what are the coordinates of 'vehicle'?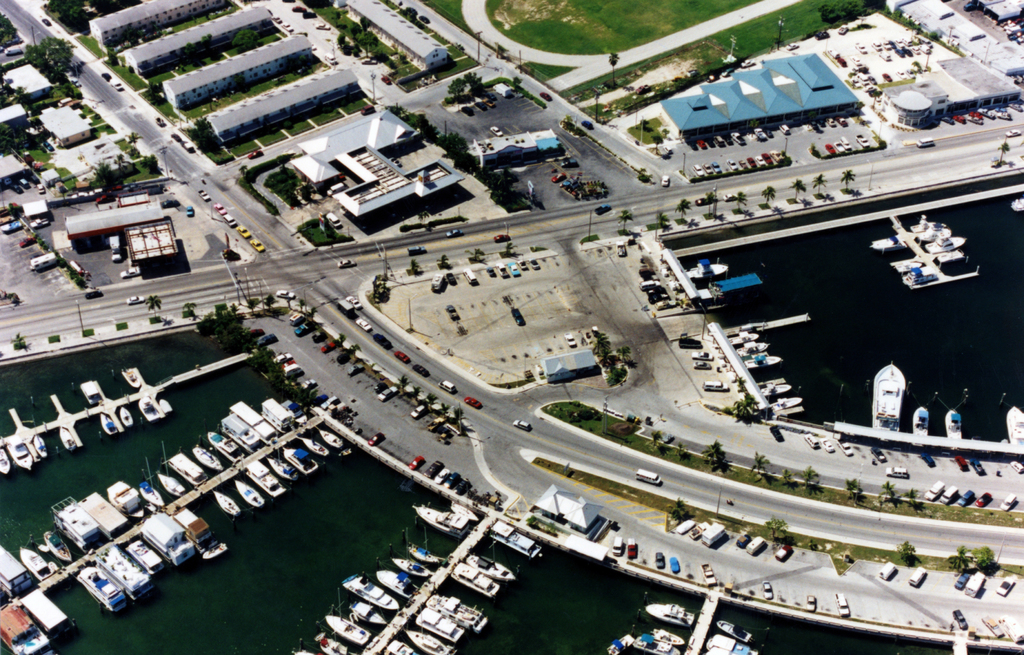
x1=626, y1=537, x2=638, y2=559.
